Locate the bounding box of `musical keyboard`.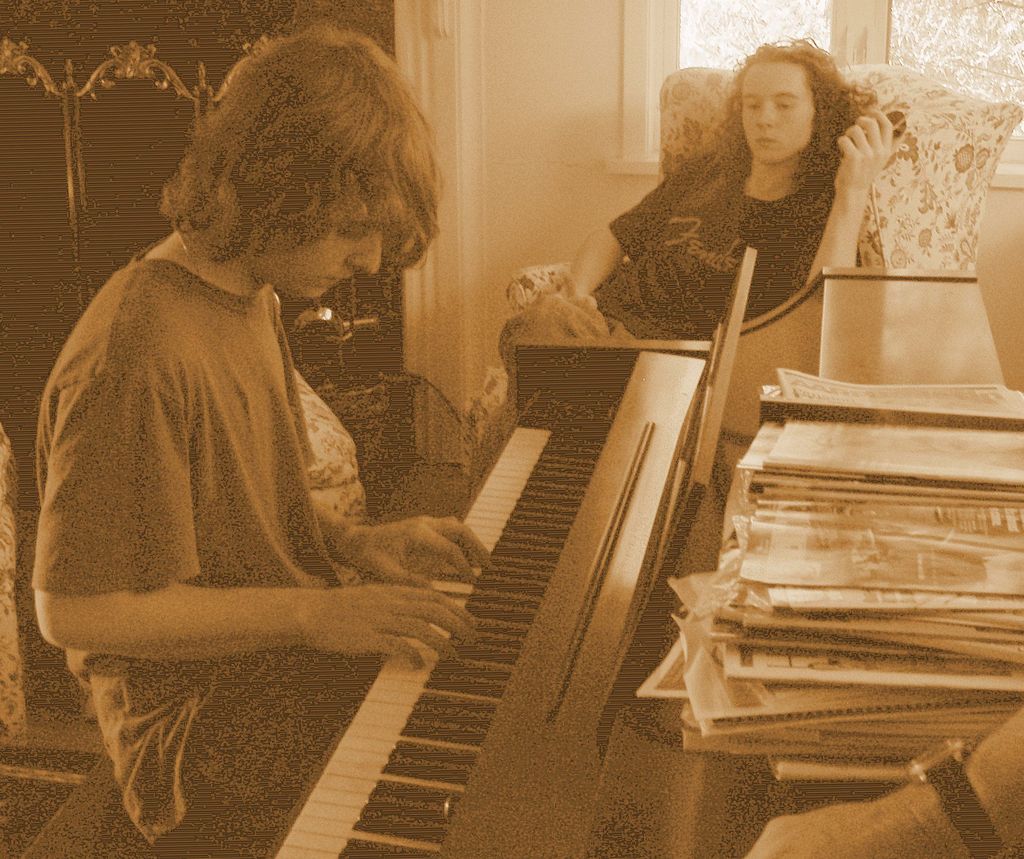
Bounding box: detection(267, 414, 612, 858).
